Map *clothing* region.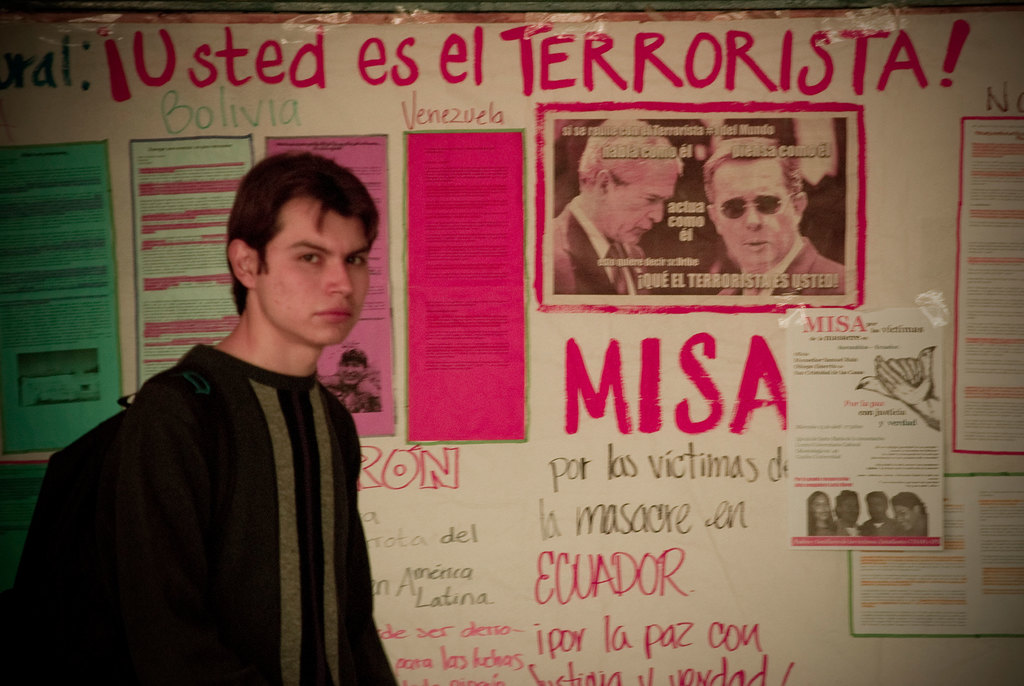
Mapped to {"x1": 714, "y1": 237, "x2": 851, "y2": 297}.
